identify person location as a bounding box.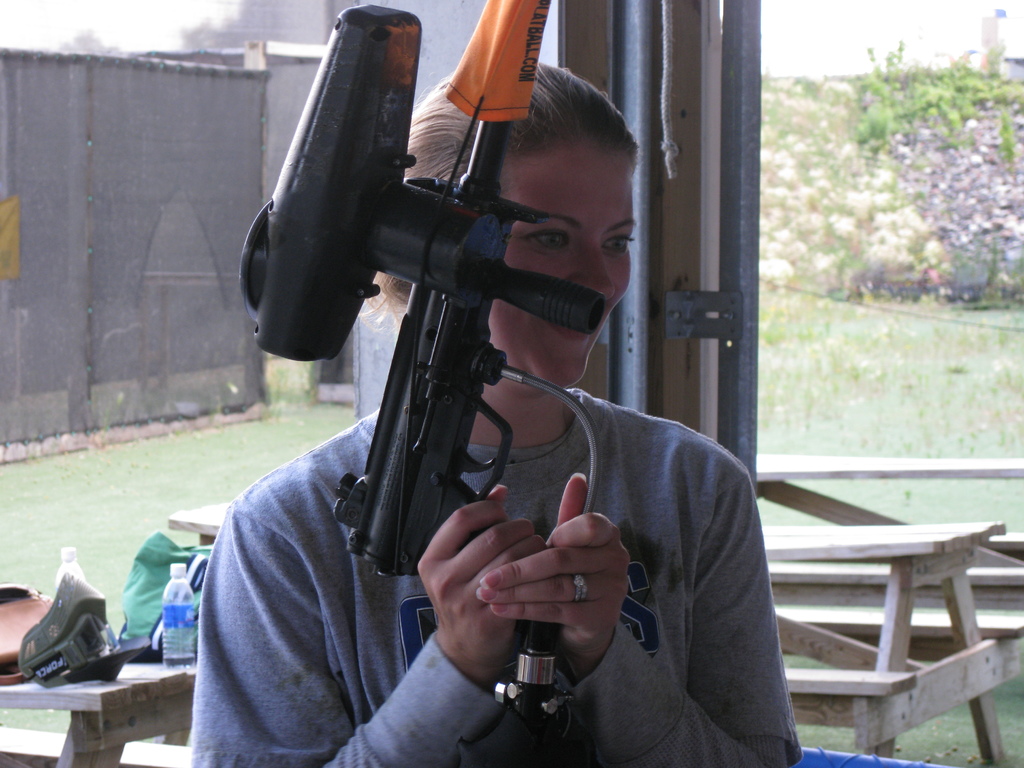
{"x1": 216, "y1": 0, "x2": 751, "y2": 767}.
